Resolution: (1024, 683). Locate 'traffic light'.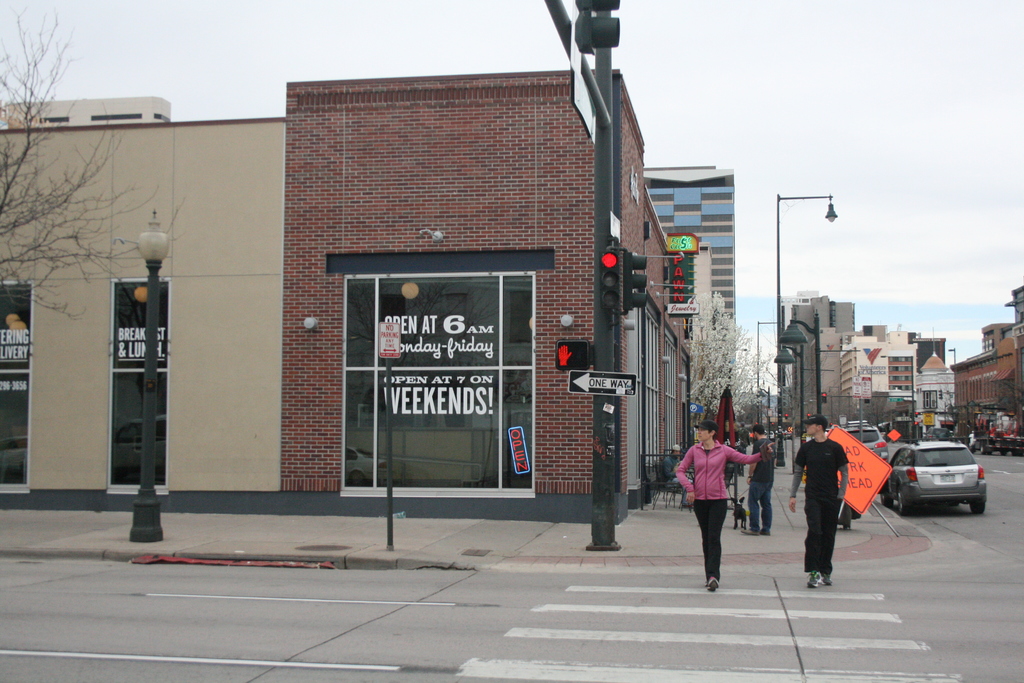
<box>915,413,918,418</box>.
